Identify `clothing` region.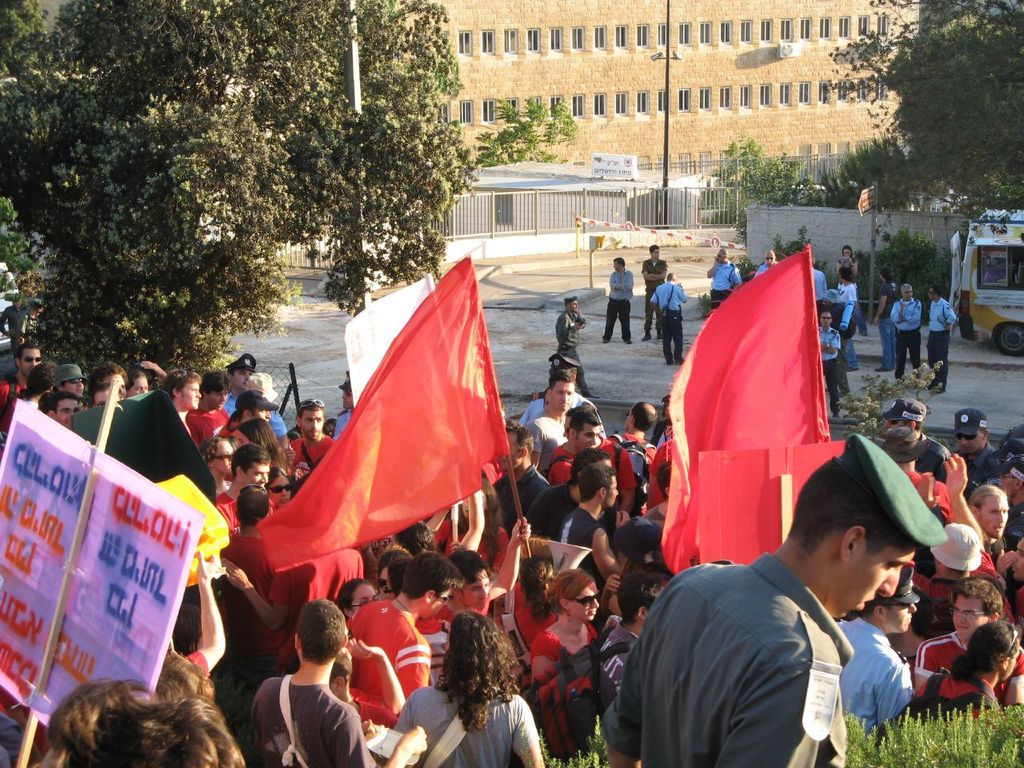
Region: crop(879, 290, 891, 366).
